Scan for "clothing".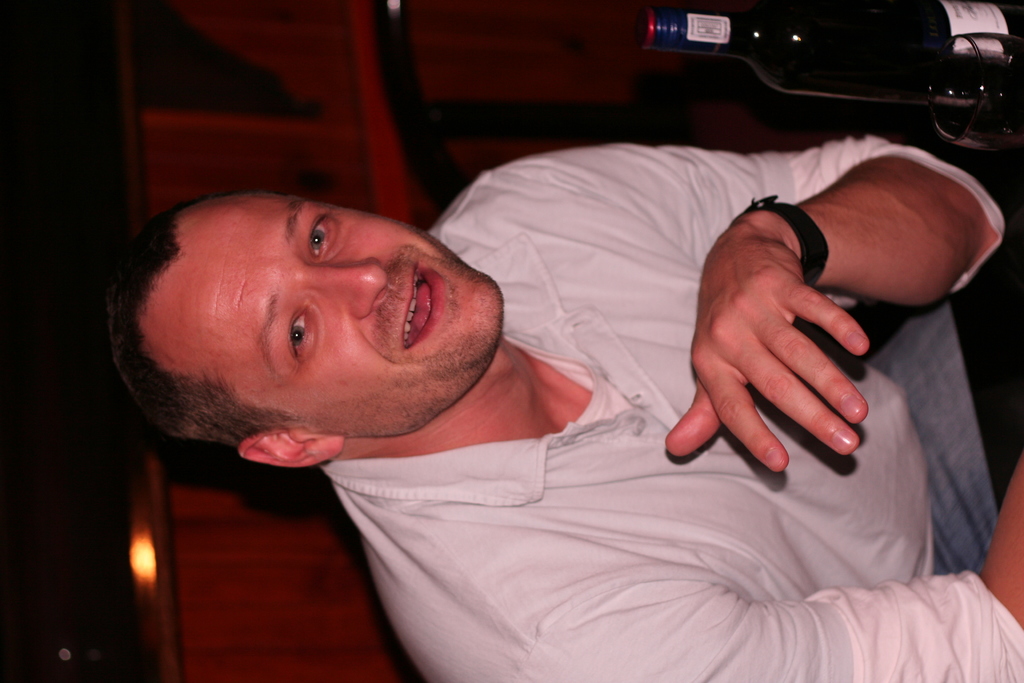
Scan result: box=[319, 135, 1023, 682].
